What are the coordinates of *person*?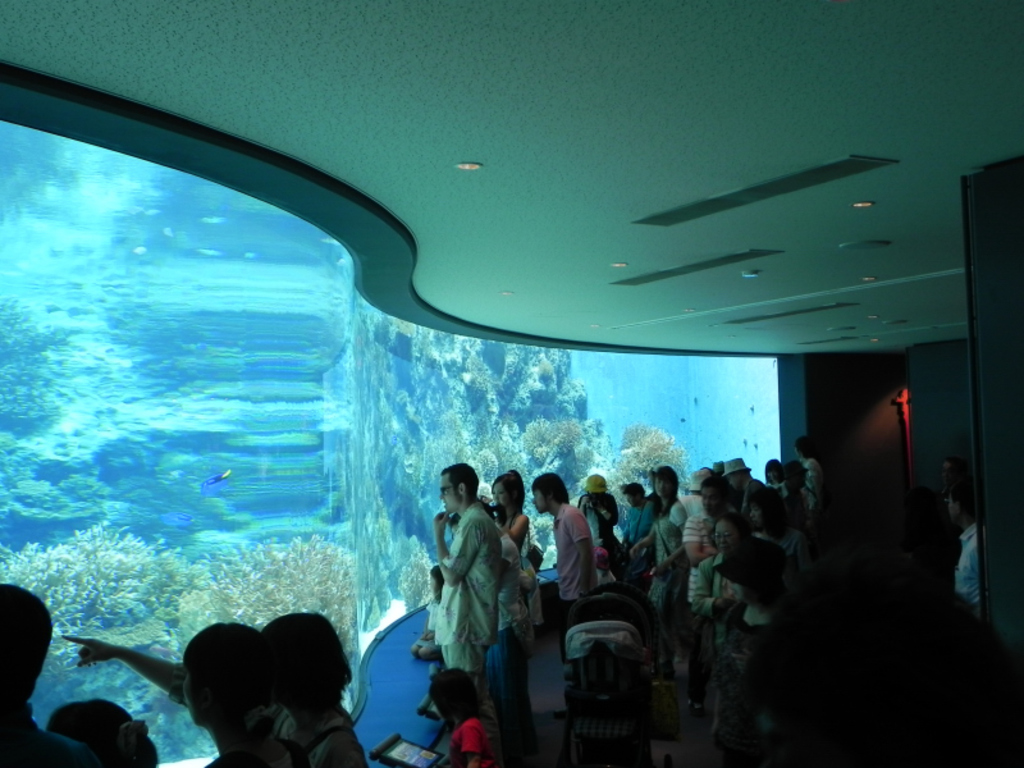
rect(421, 452, 517, 739).
